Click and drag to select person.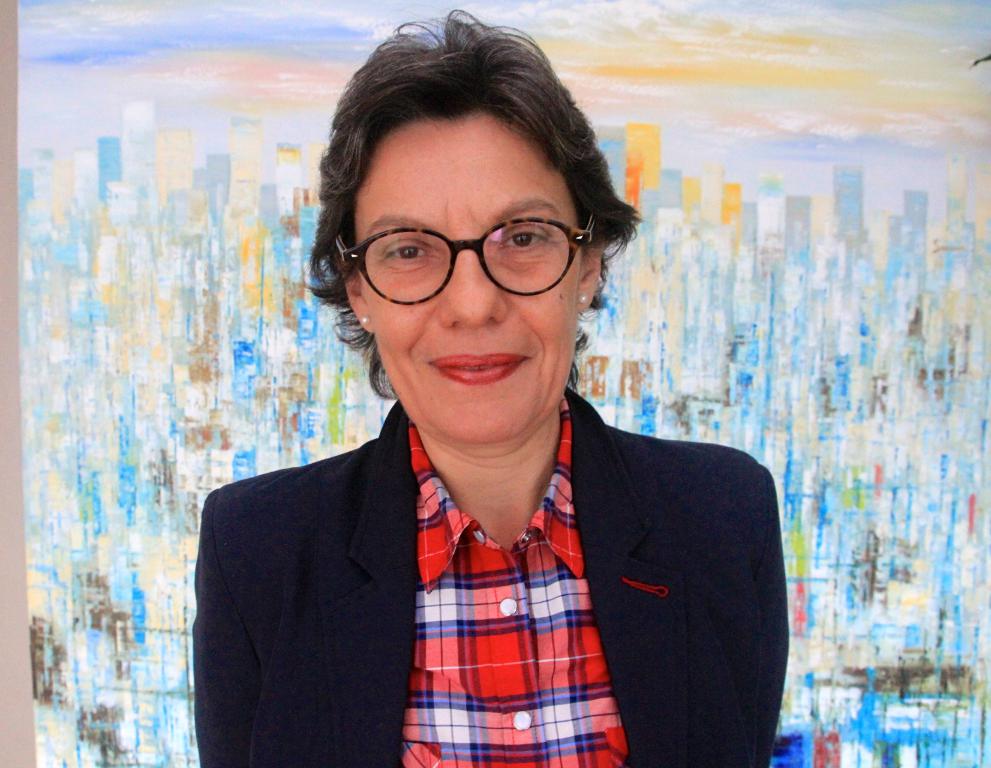
Selection: bbox=(191, 7, 792, 767).
